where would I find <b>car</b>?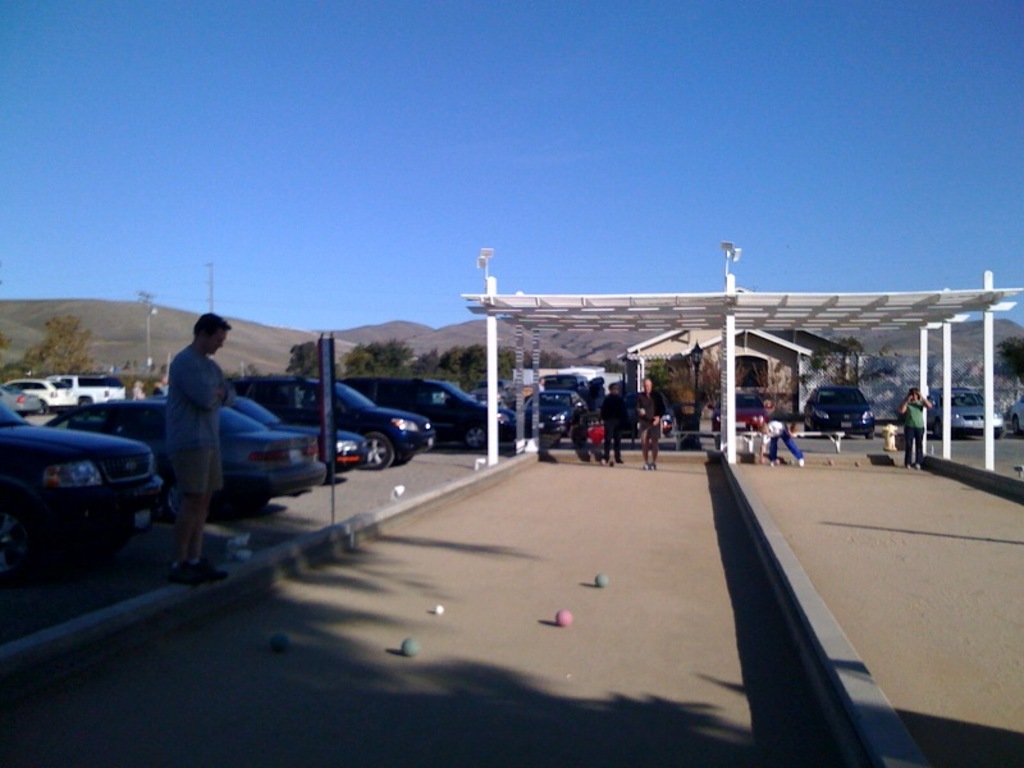
At x1=1009, y1=398, x2=1023, y2=433.
